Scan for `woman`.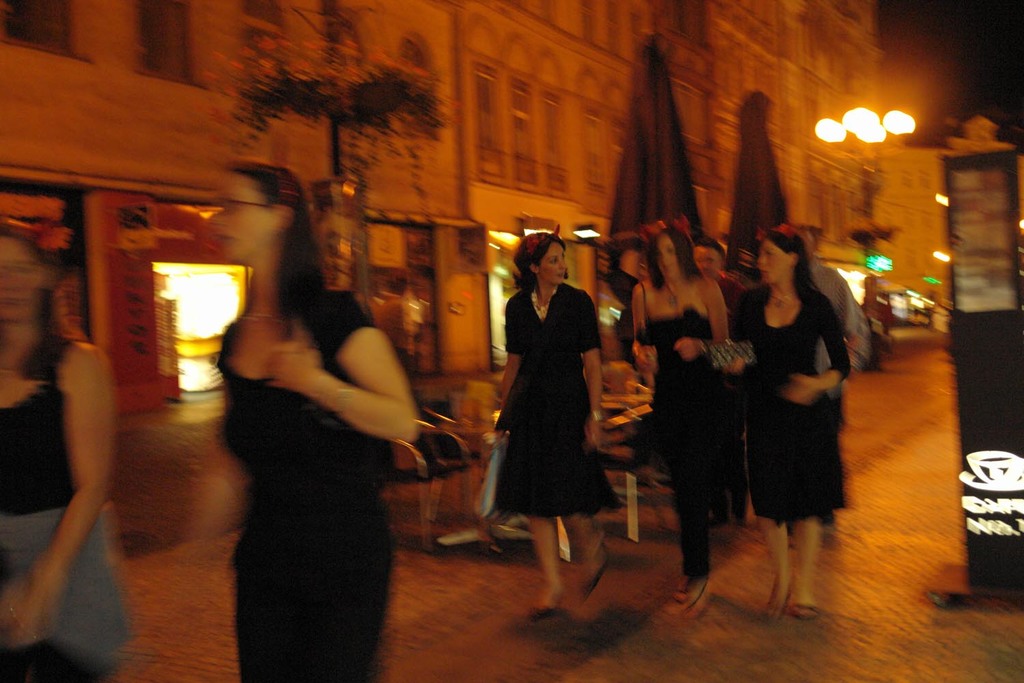
Scan result: region(0, 228, 133, 682).
